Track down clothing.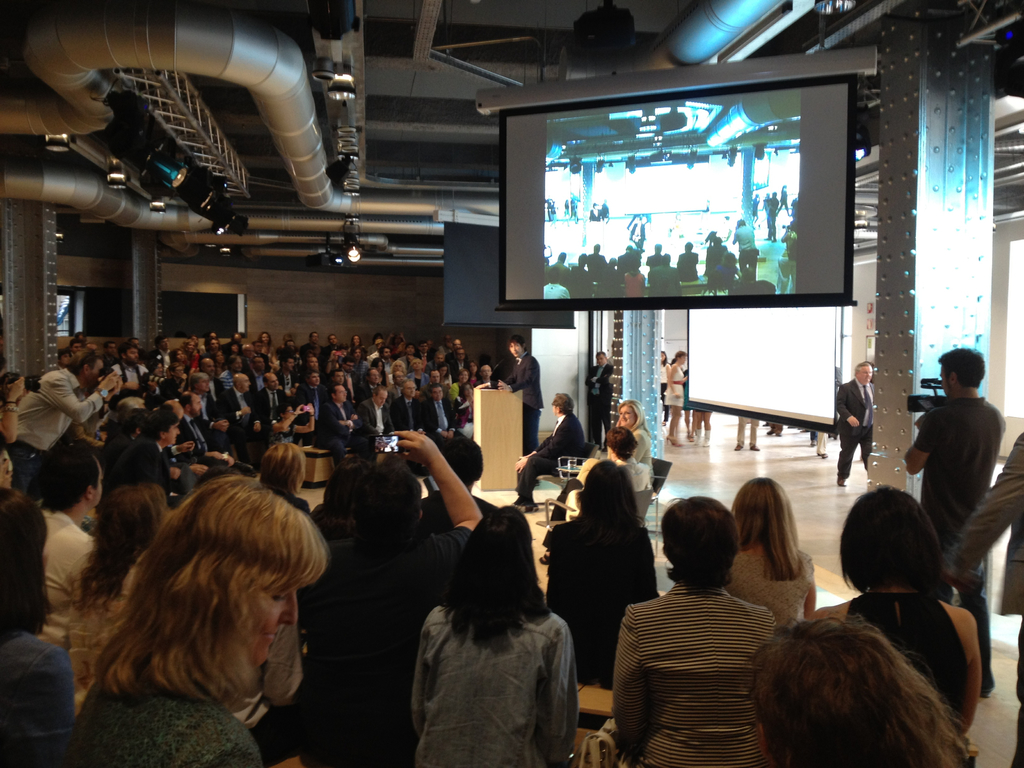
Tracked to bbox=(587, 365, 618, 447).
